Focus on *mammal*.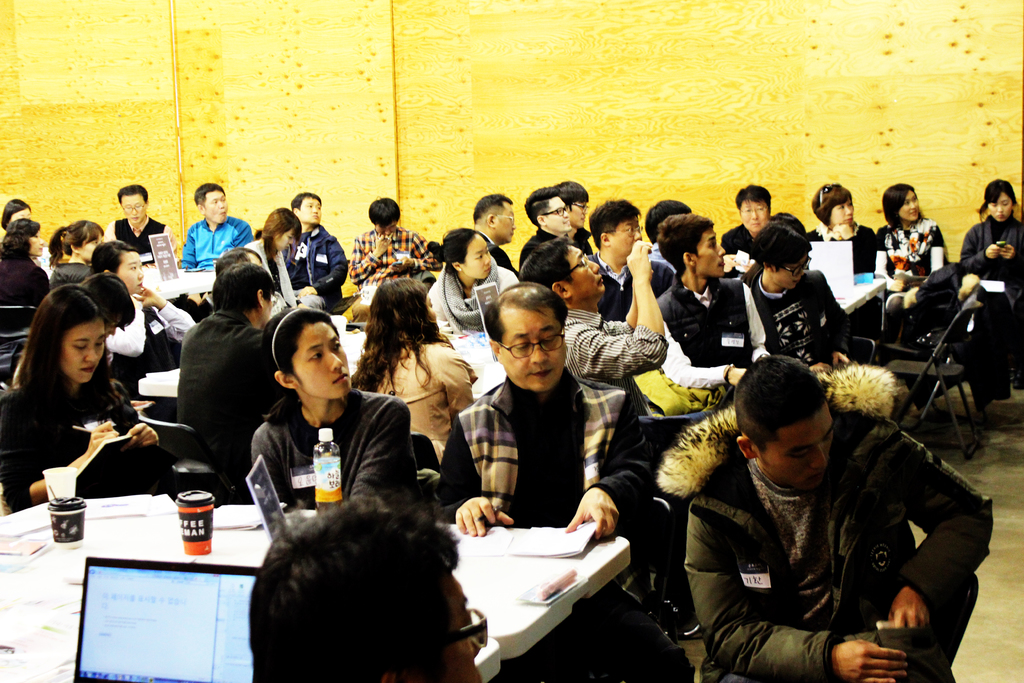
Focused at x1=799 y1=177 x2=882 y2=335.
